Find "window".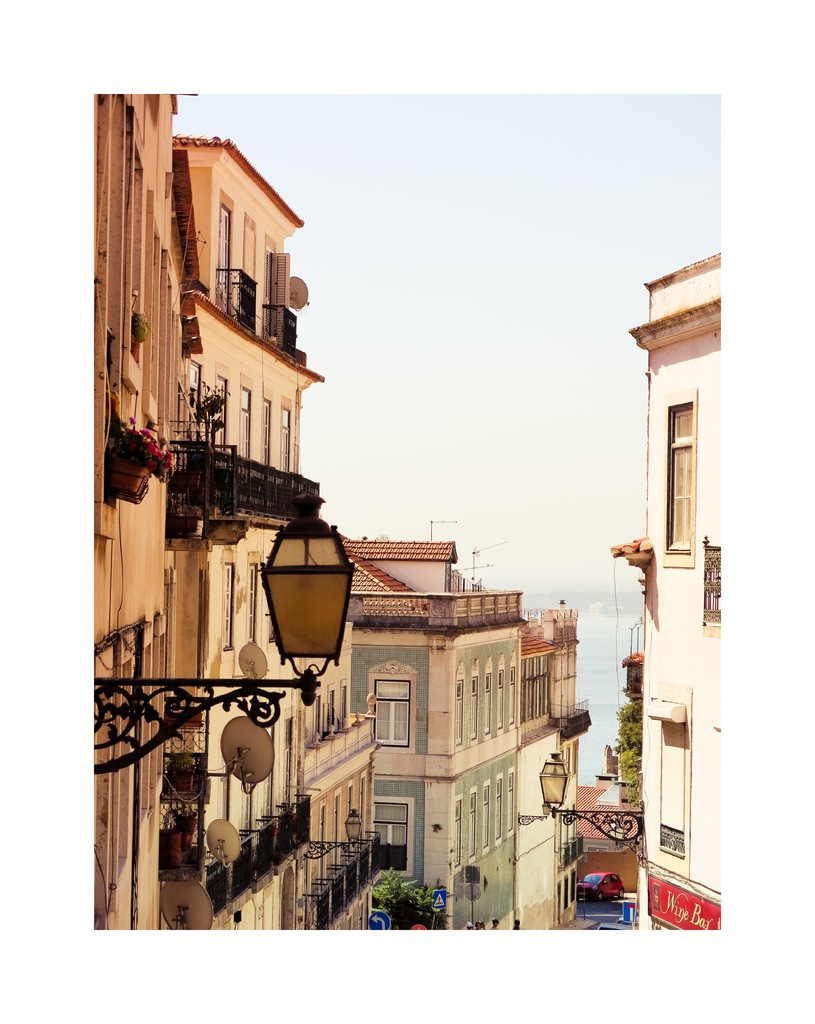
223:564:237:651.
